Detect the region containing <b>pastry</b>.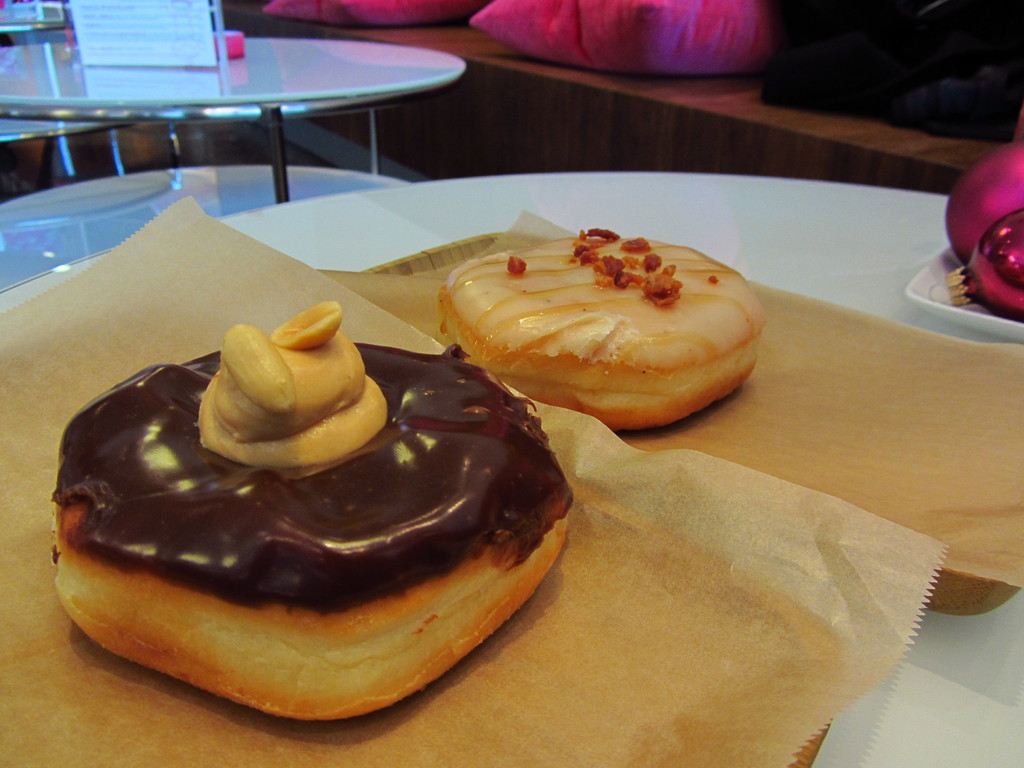
detection(445, 231, 748, 440).
